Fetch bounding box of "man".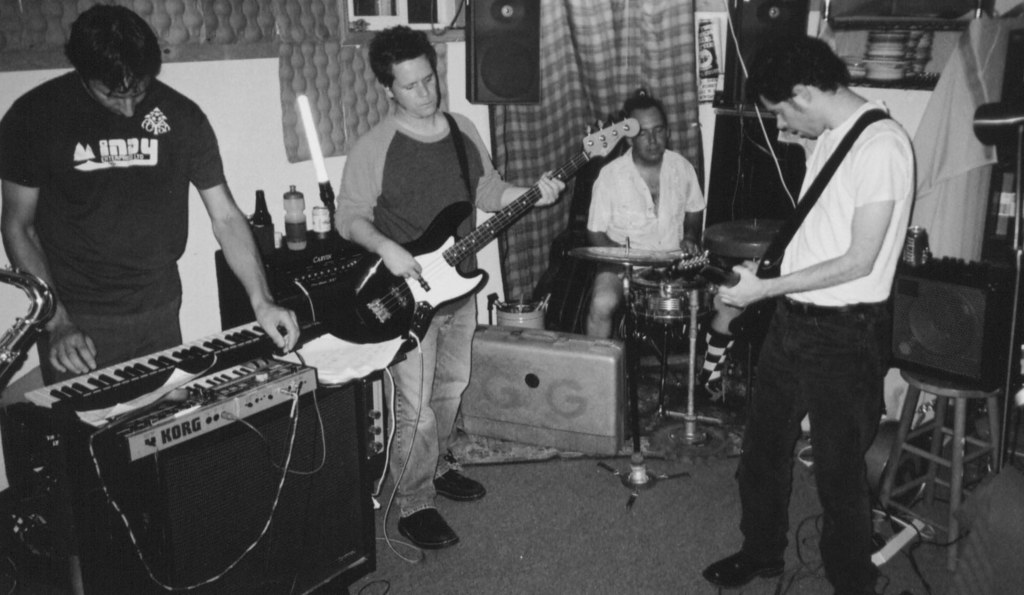
Bbox: [714,31,925,594].
